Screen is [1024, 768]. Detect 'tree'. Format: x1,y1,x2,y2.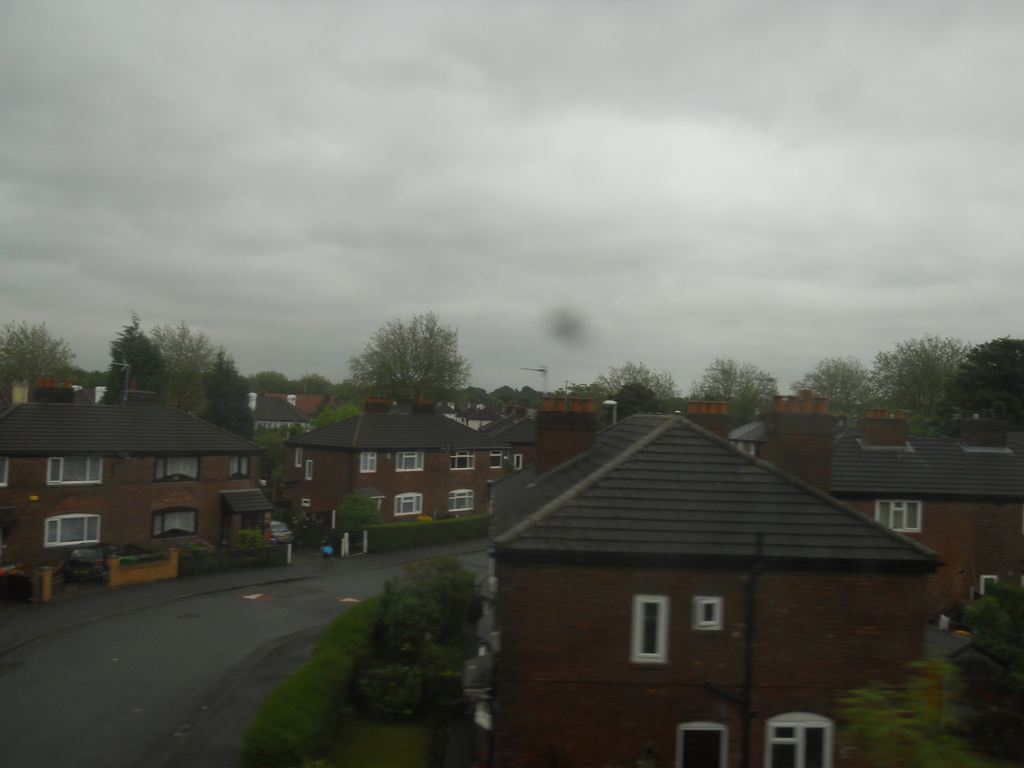
116,321,166,387.
